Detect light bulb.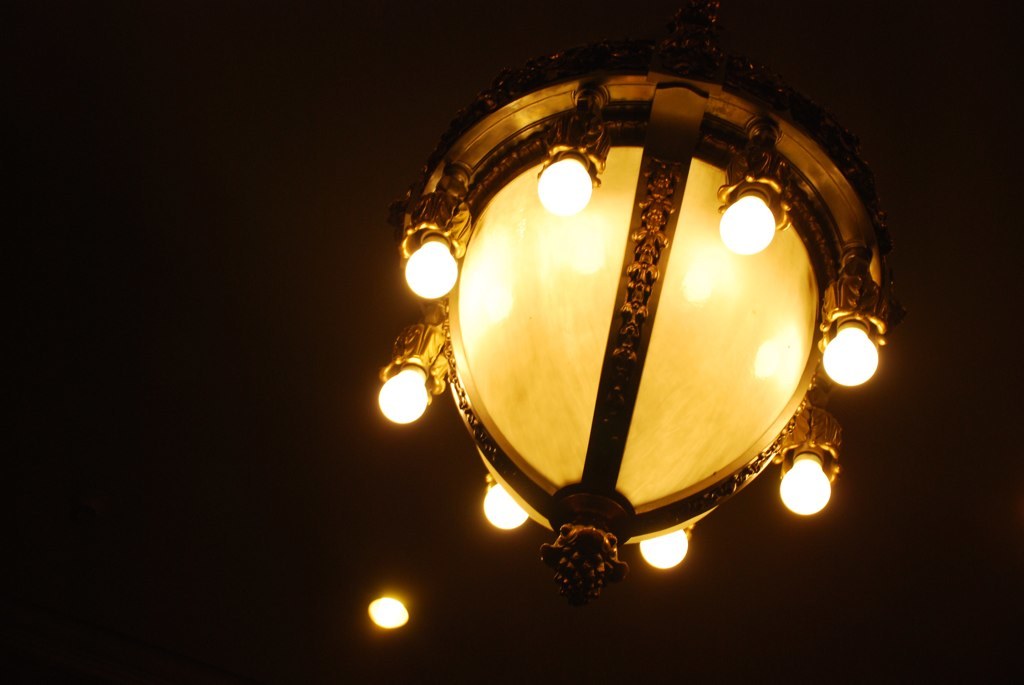
Detected at 780/452/832/515.
